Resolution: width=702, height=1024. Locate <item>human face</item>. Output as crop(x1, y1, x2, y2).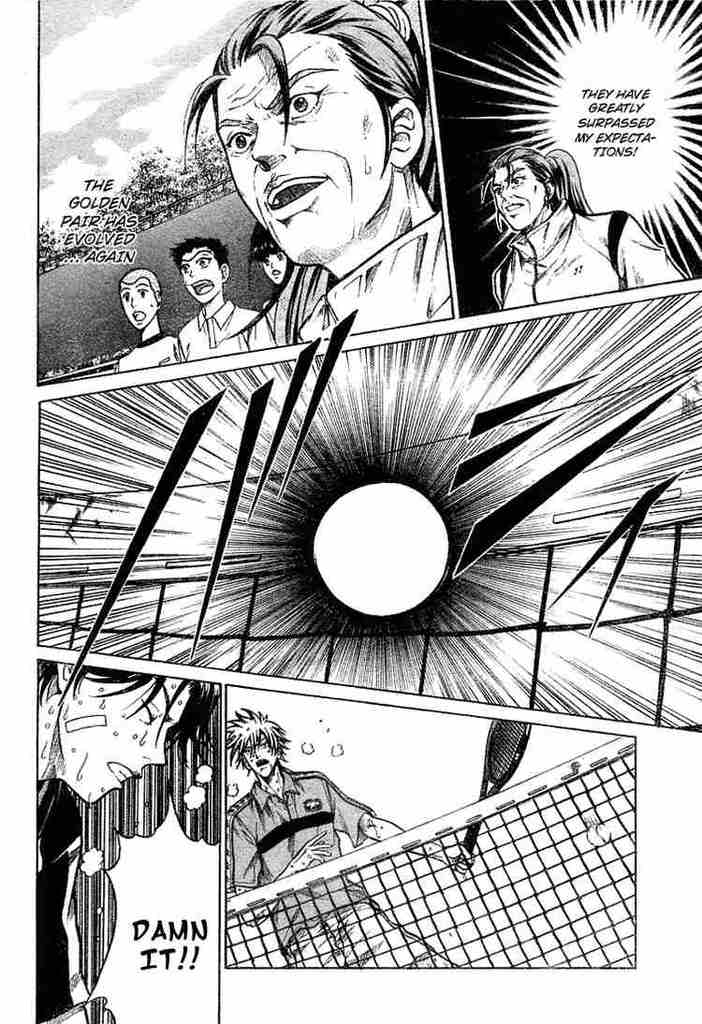
crop(58, 686, 184, 805).
